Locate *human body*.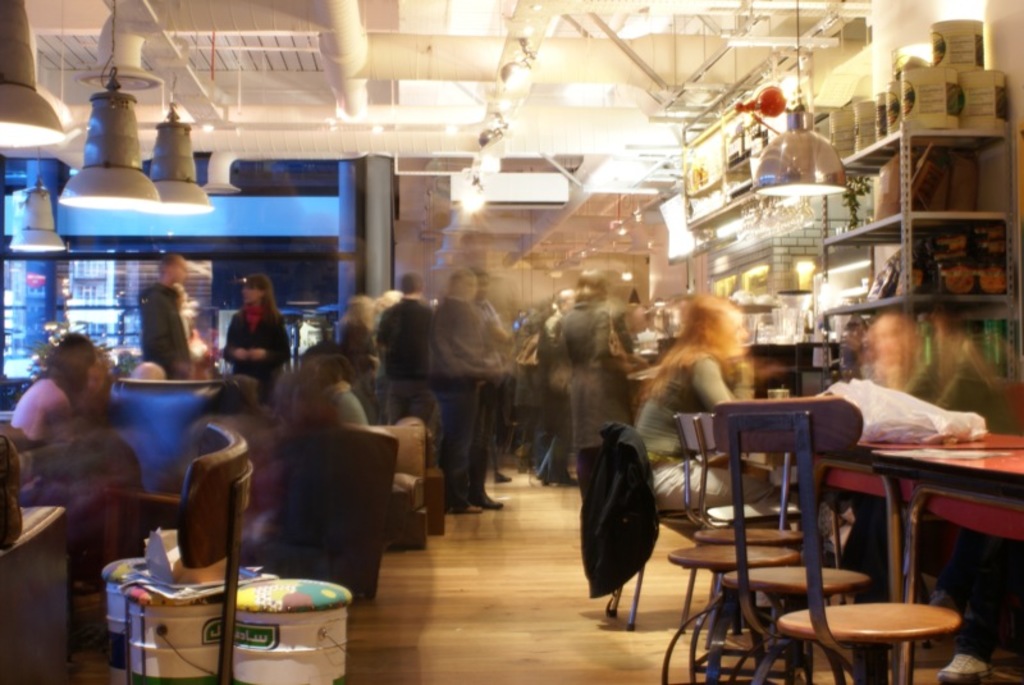
Bounding box: (left=636, top=294, right=772, bottom=512).
